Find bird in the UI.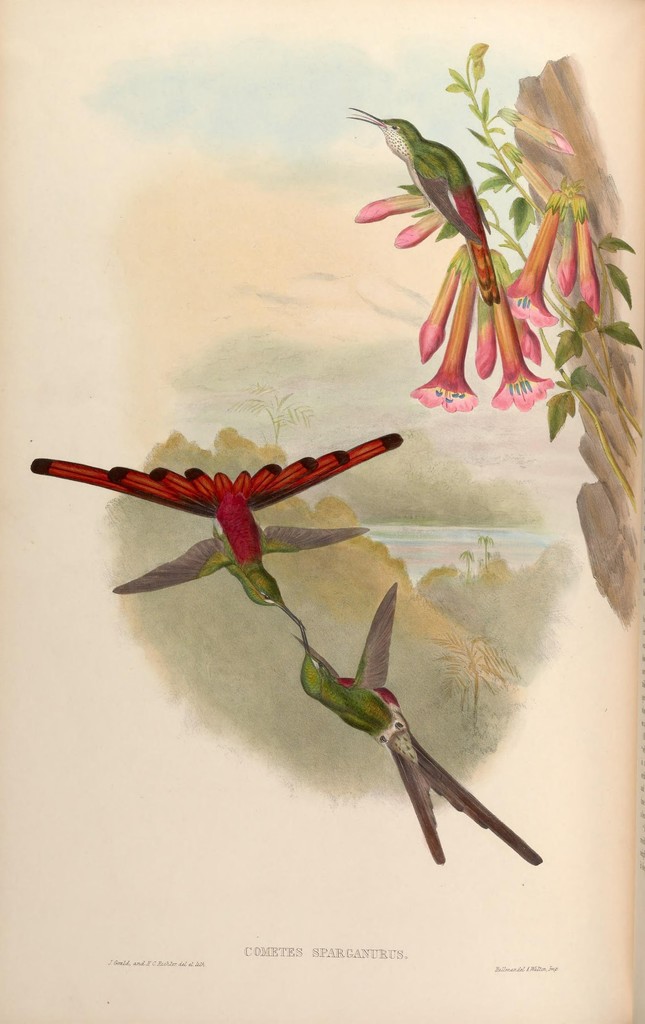
UI element at x1=284, y1=605, x2=534, y2=845.
